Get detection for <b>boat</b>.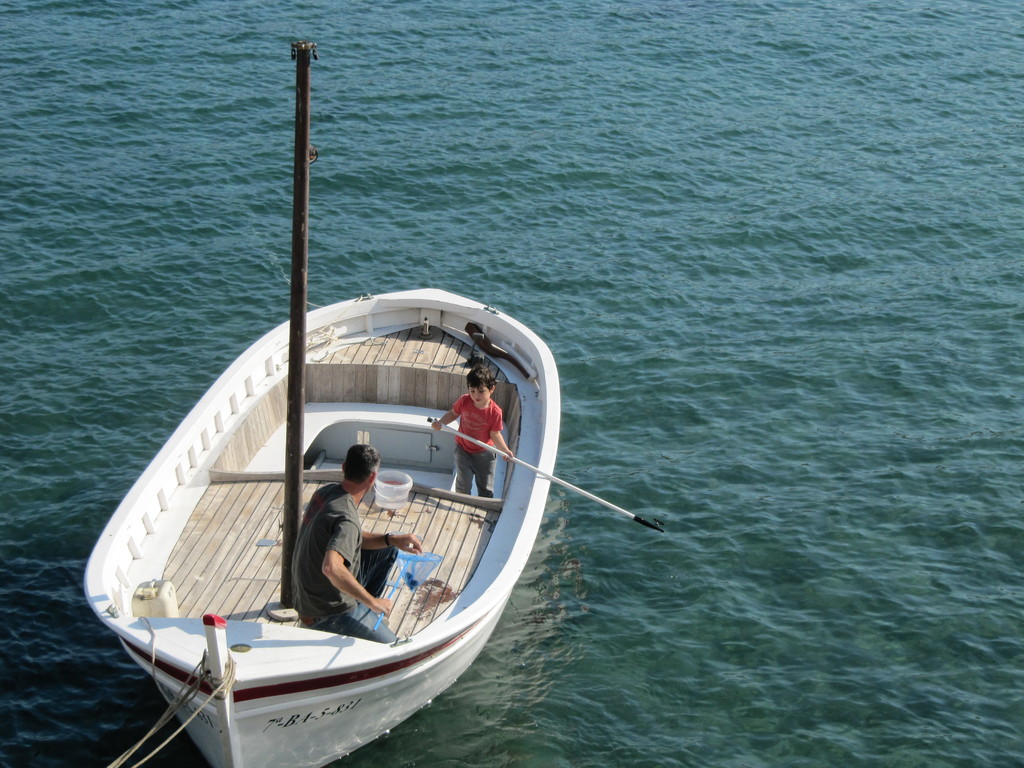
Detection: {"left": 79, "top": 35, "right": 562, "bottom": 767}.
